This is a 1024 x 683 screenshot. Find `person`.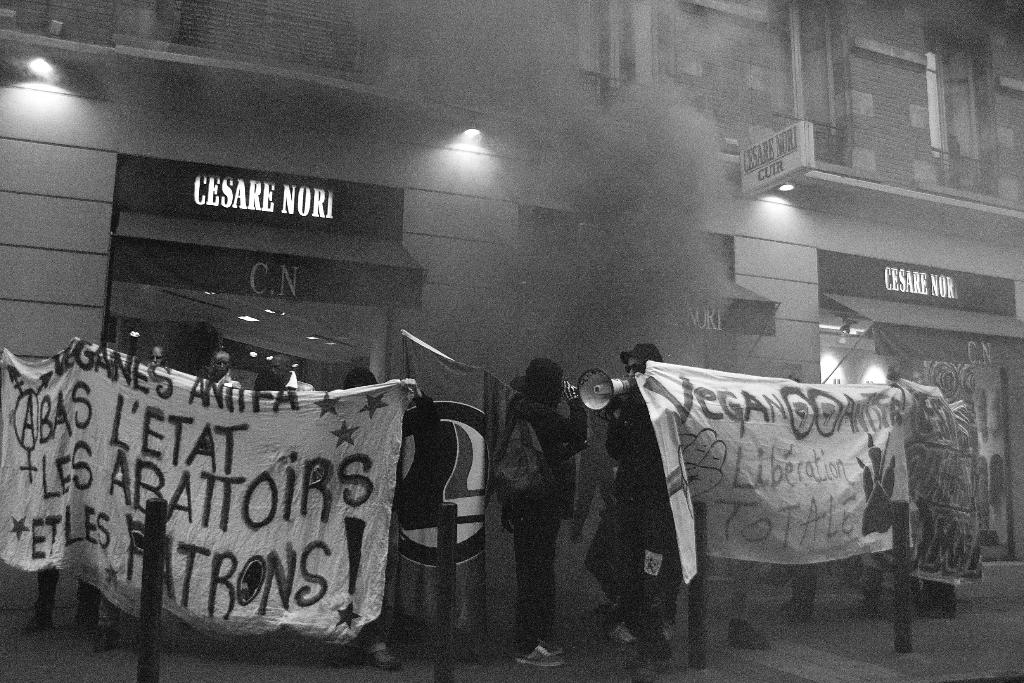
Bounding box: detection(495, 339, 580, 657).
